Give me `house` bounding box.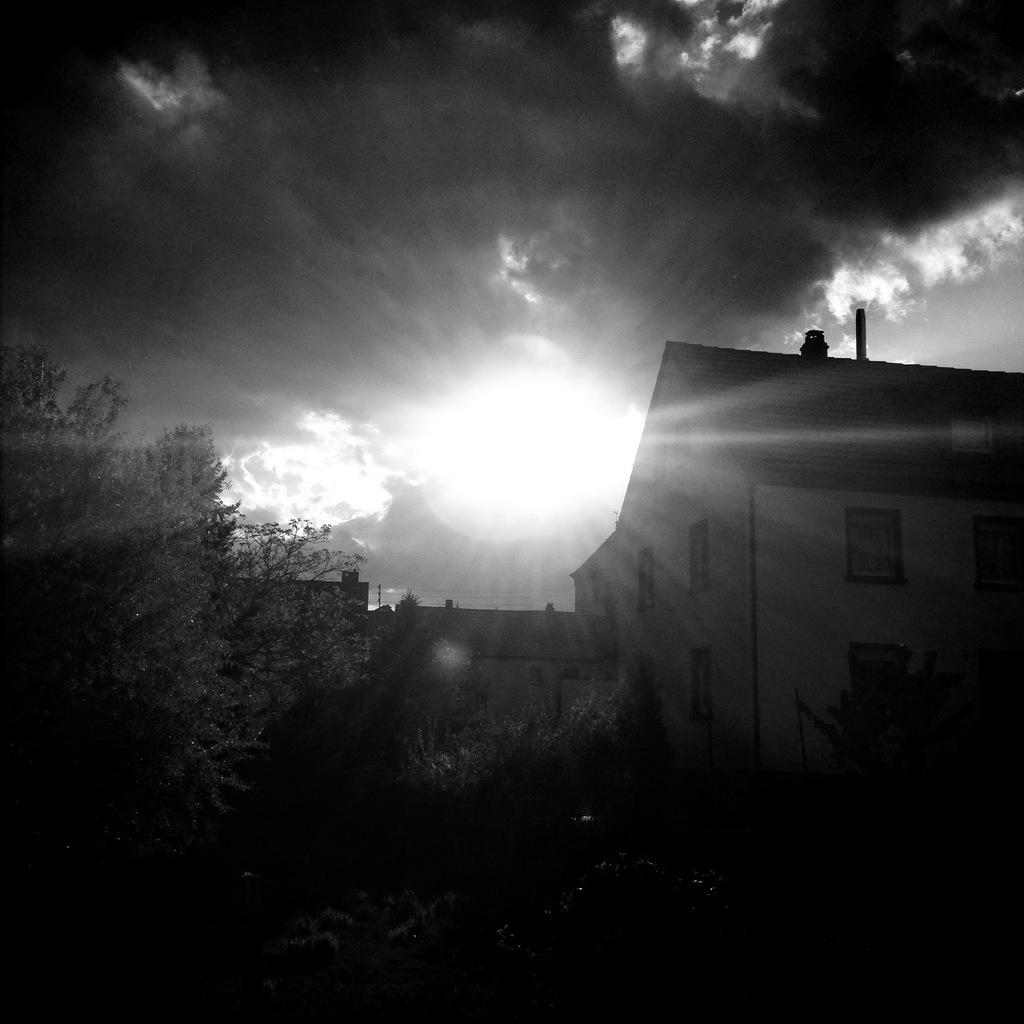
crop(569, 305, 1023, 1001).
